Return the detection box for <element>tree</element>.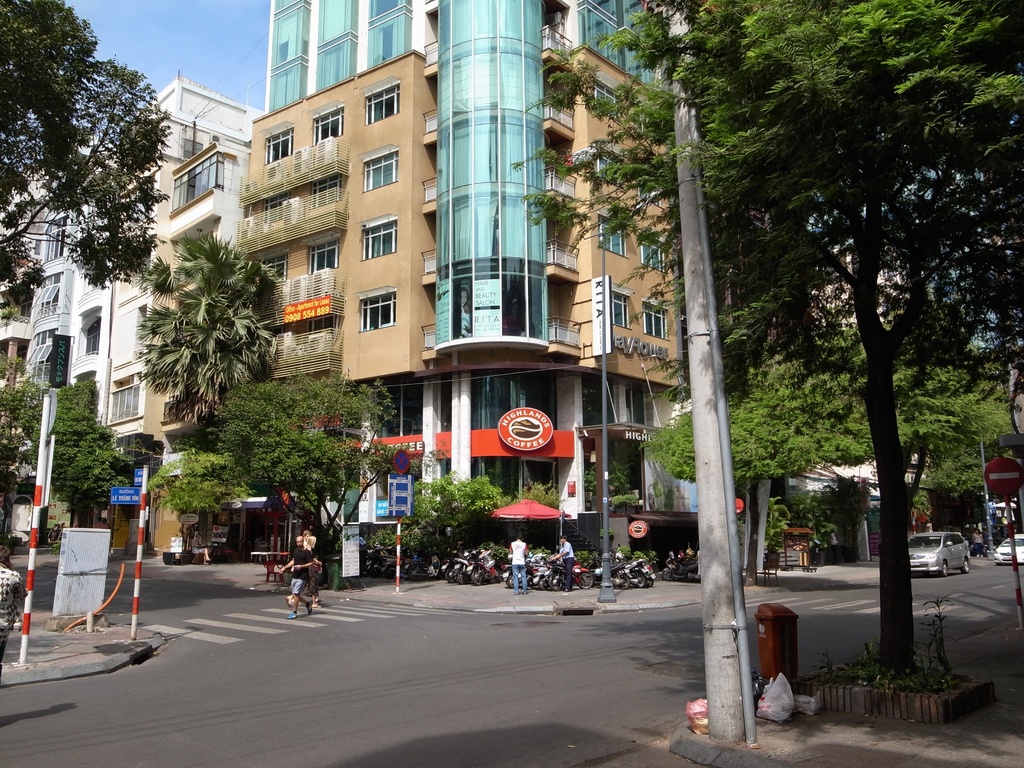
<box>576,458,630,568</box>.
